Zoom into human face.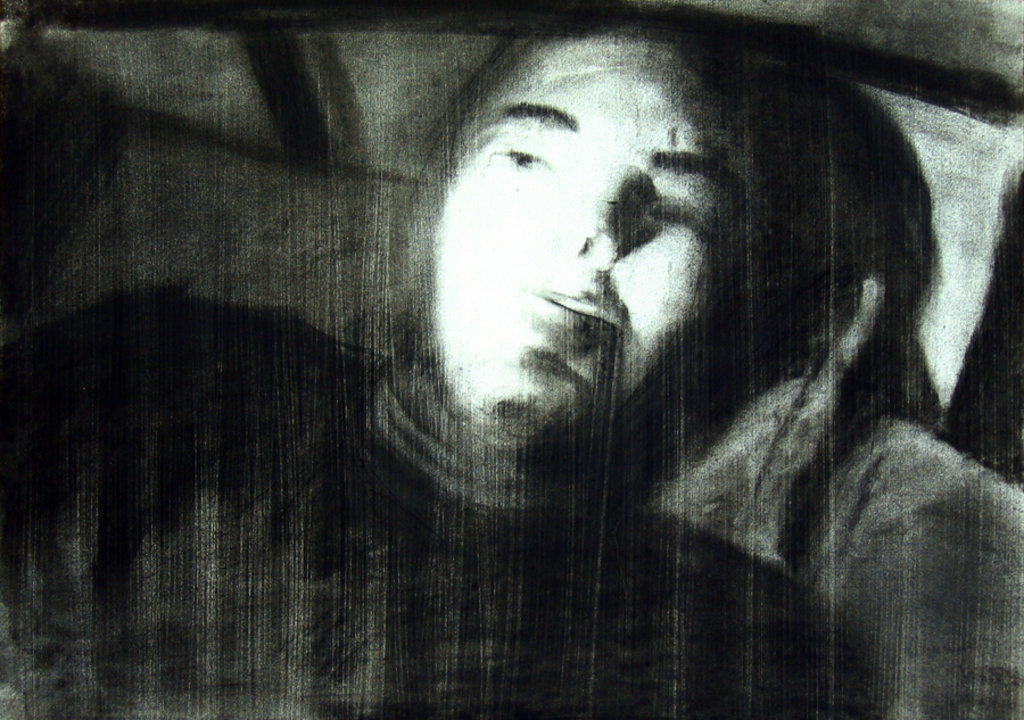
Zoom target: locate(412, 41, 744, 442).
